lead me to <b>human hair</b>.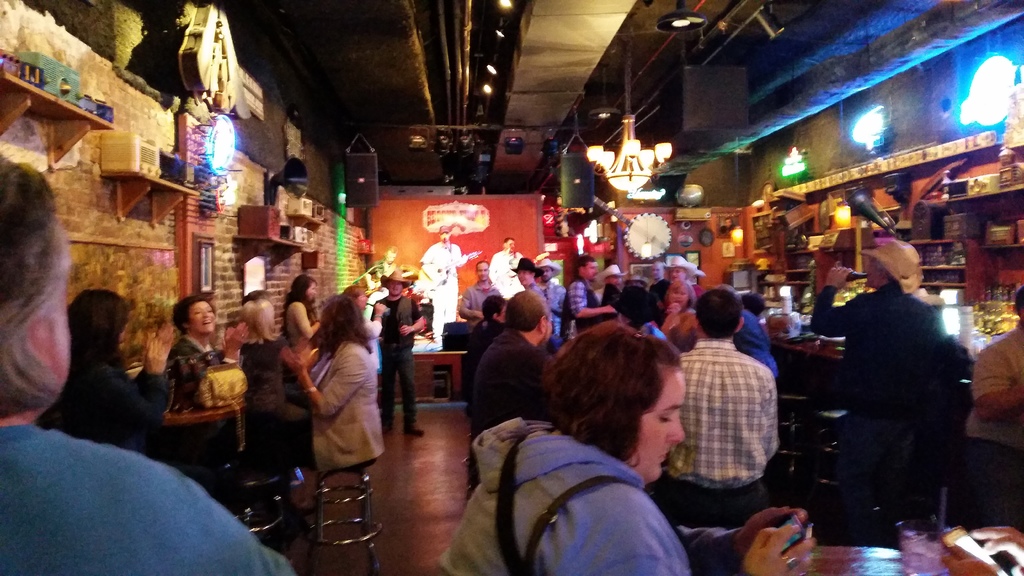
Lead to 237,299,282,344.
